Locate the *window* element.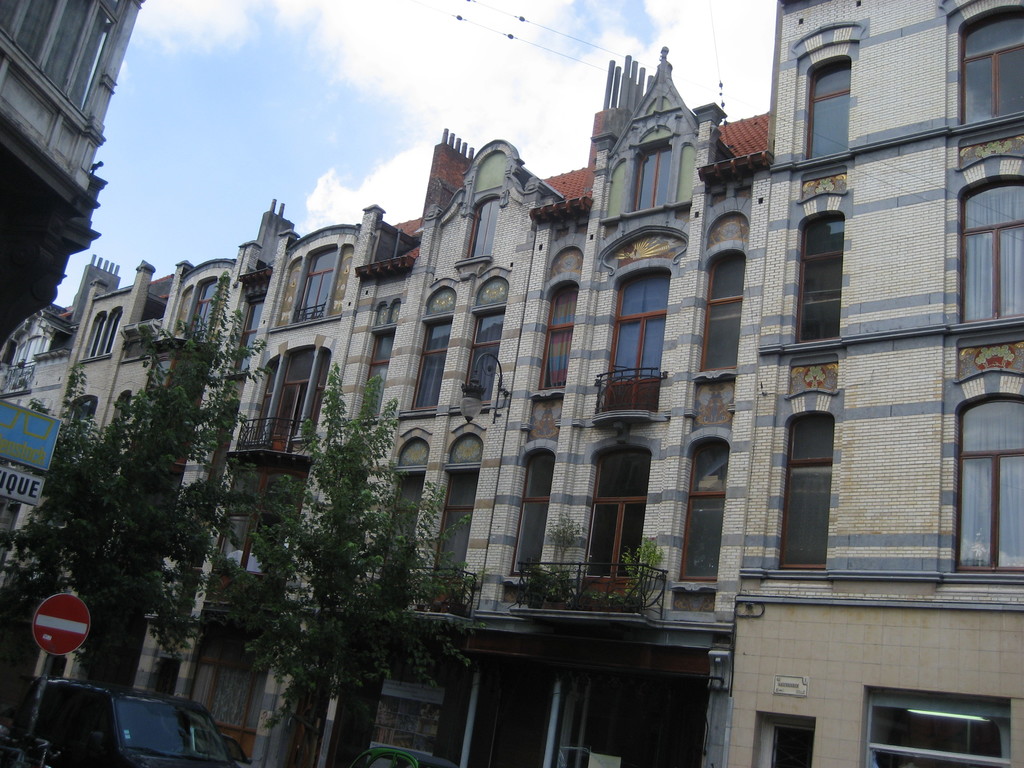
Element bbox: (955,394,1023,566).
